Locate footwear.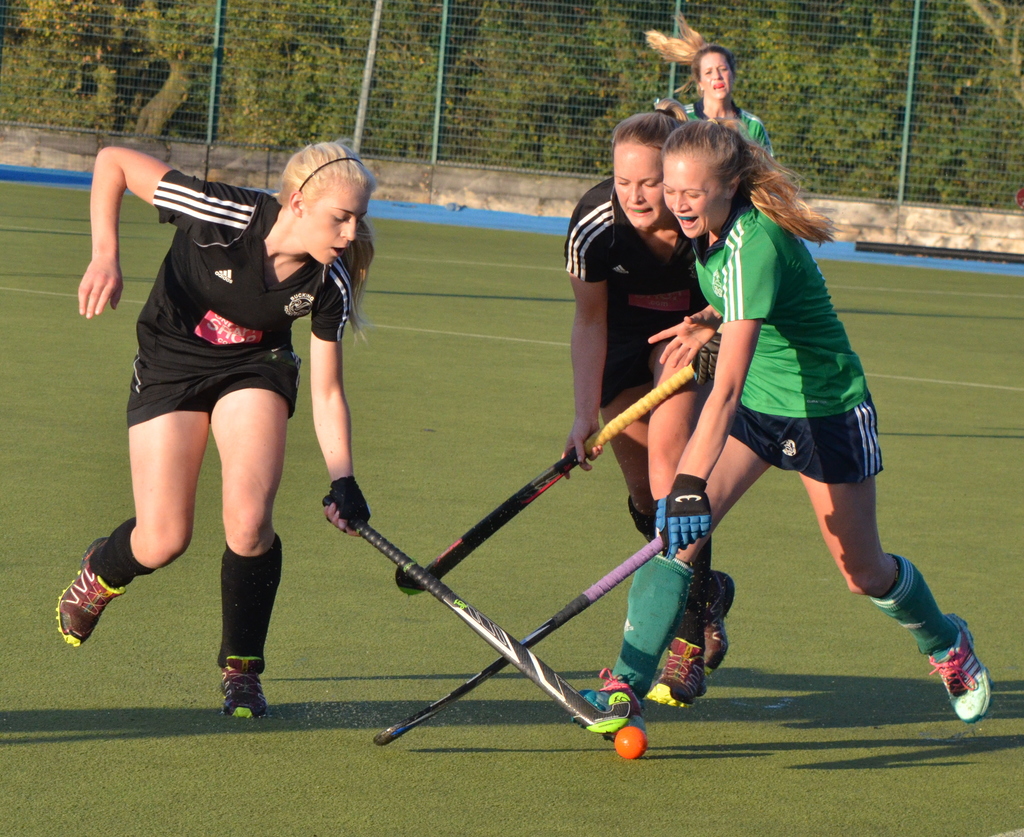
Bounding box: select_region(45, 544, 122, 653).
